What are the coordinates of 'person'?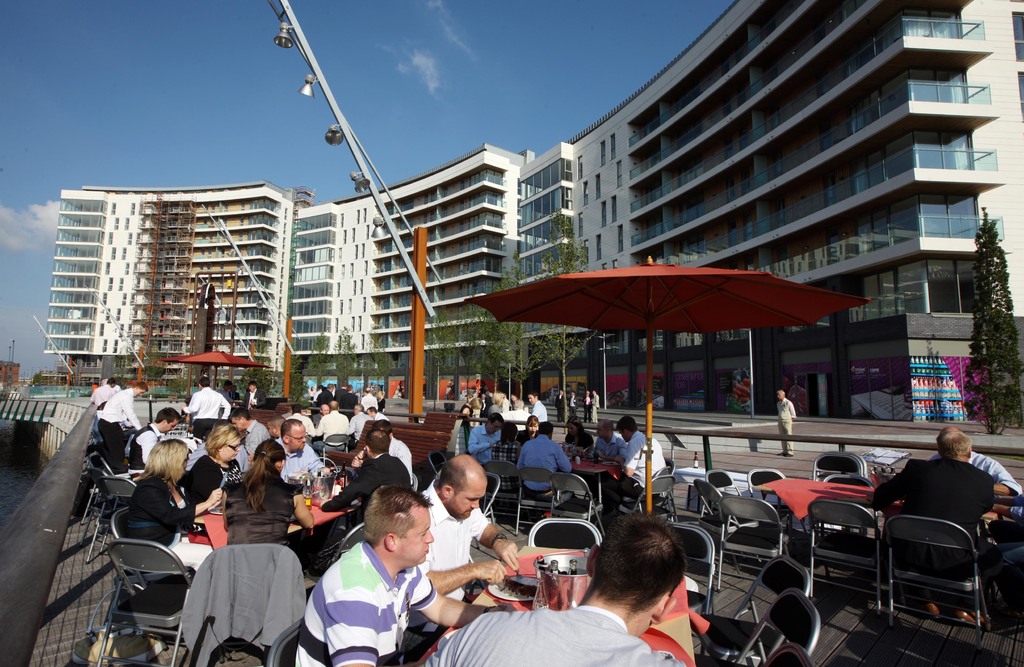
<region>299, 479, 419, 666</region>.
